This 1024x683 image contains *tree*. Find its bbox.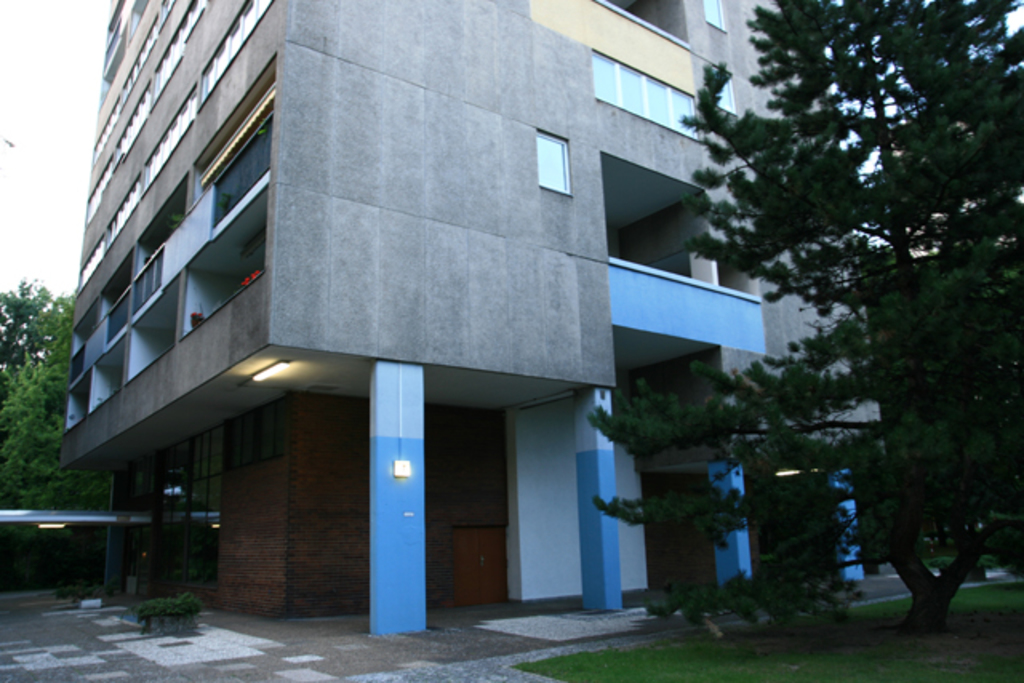
BBox(598, 0, 1022, 635).
